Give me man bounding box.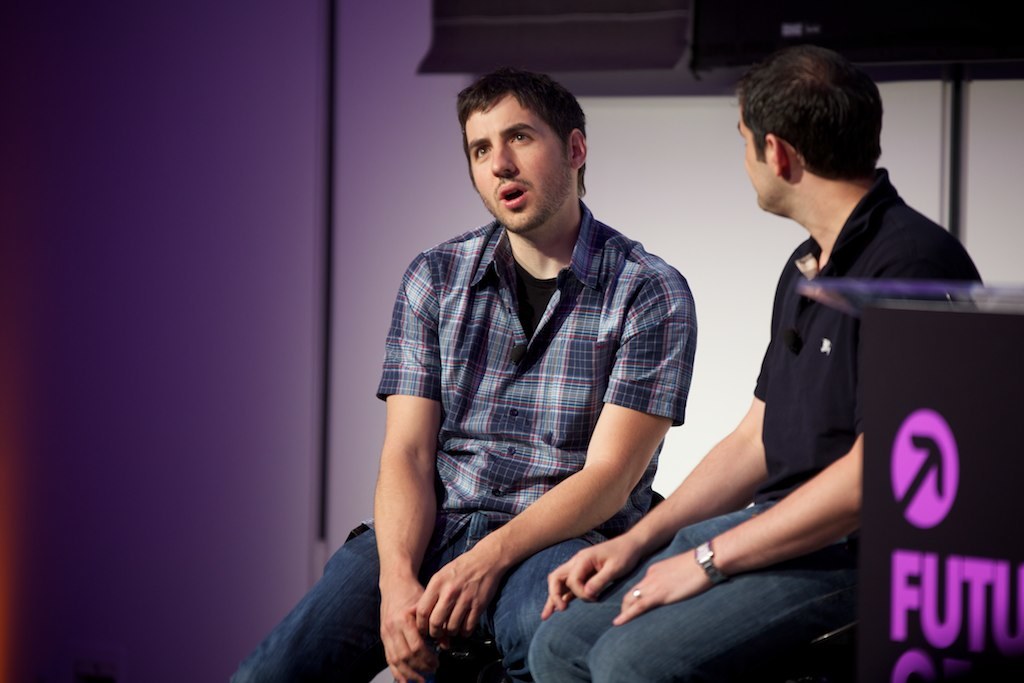
[left=221, top=62, right=698, bottom=682].
